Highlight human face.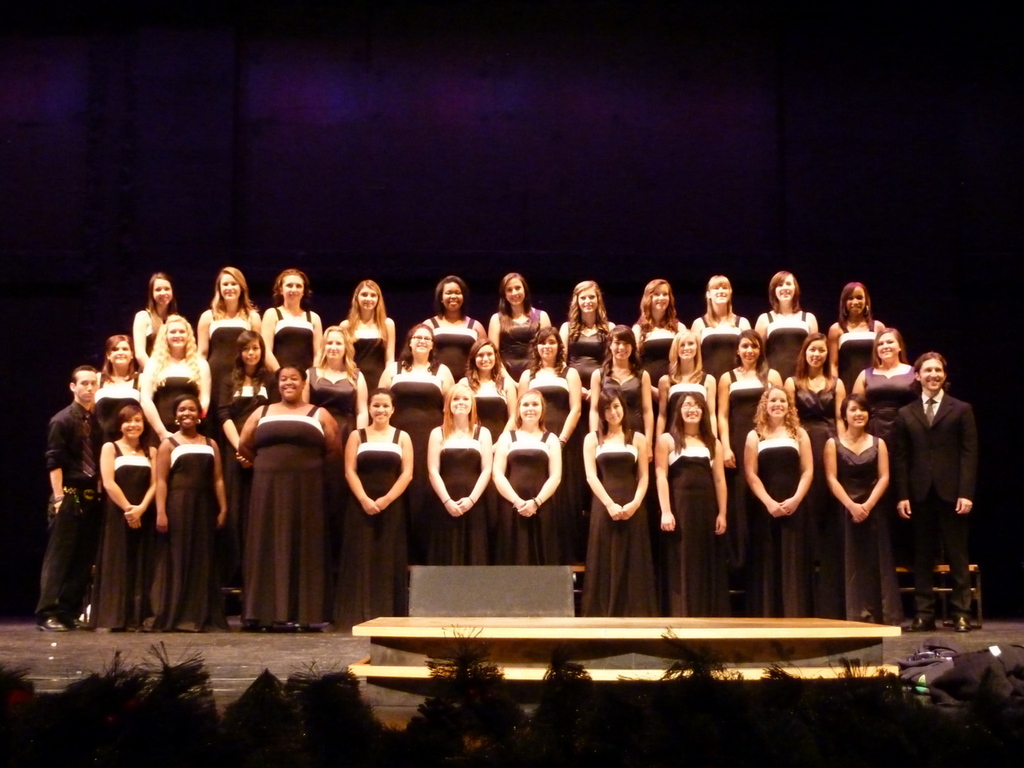
Highlighted region: 451/388/469/415.
